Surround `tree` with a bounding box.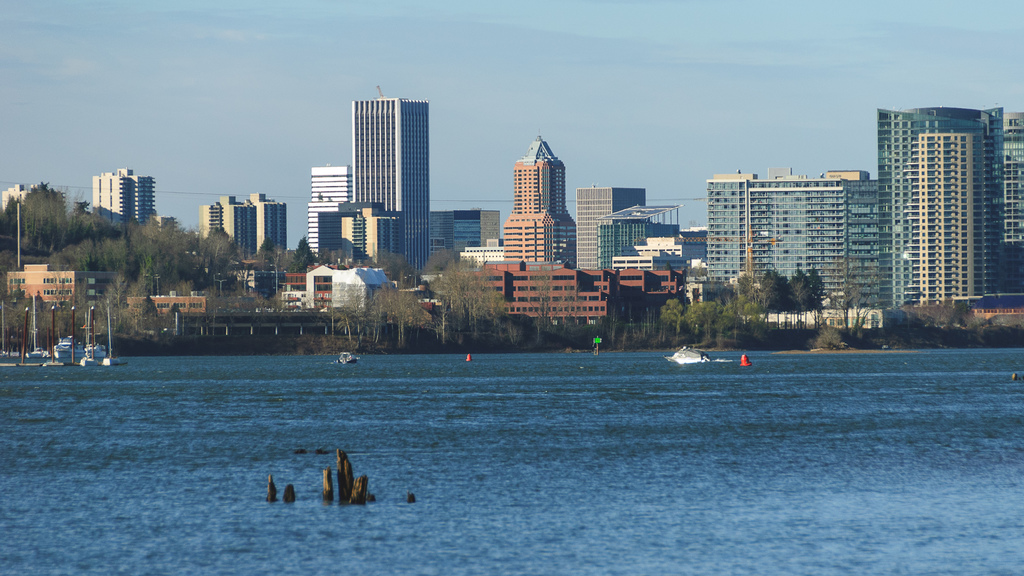
(left=756, top=261, right=824, bottom=312).
